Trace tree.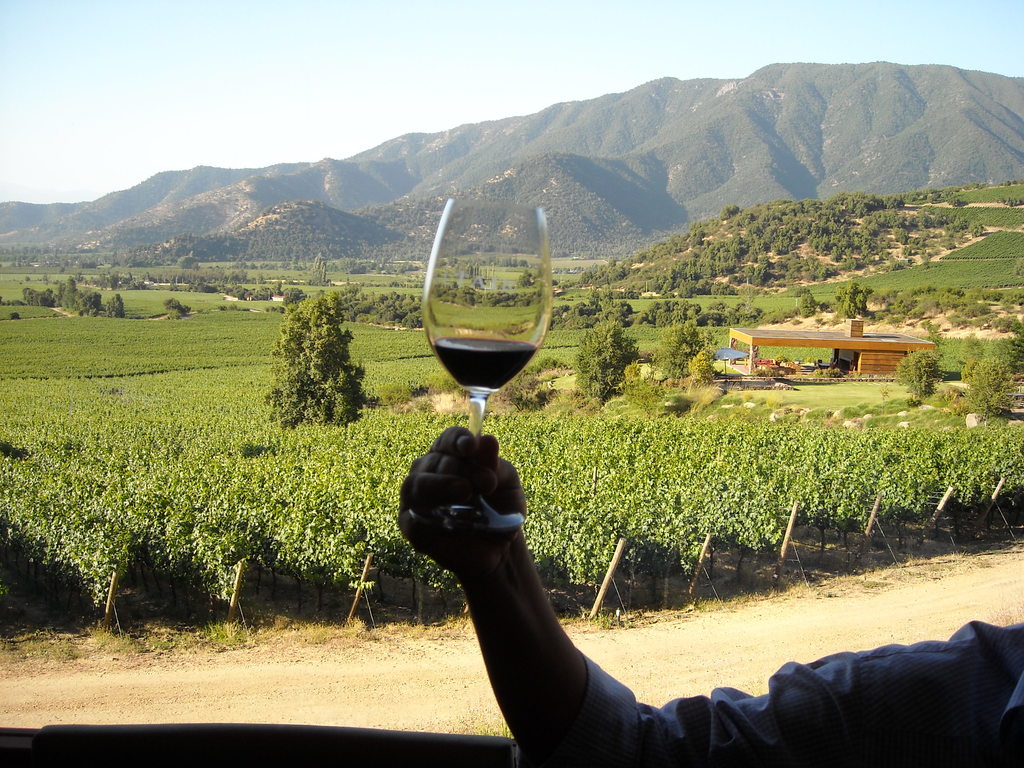
Traced to bbox=[47, 290, 60, 307].
